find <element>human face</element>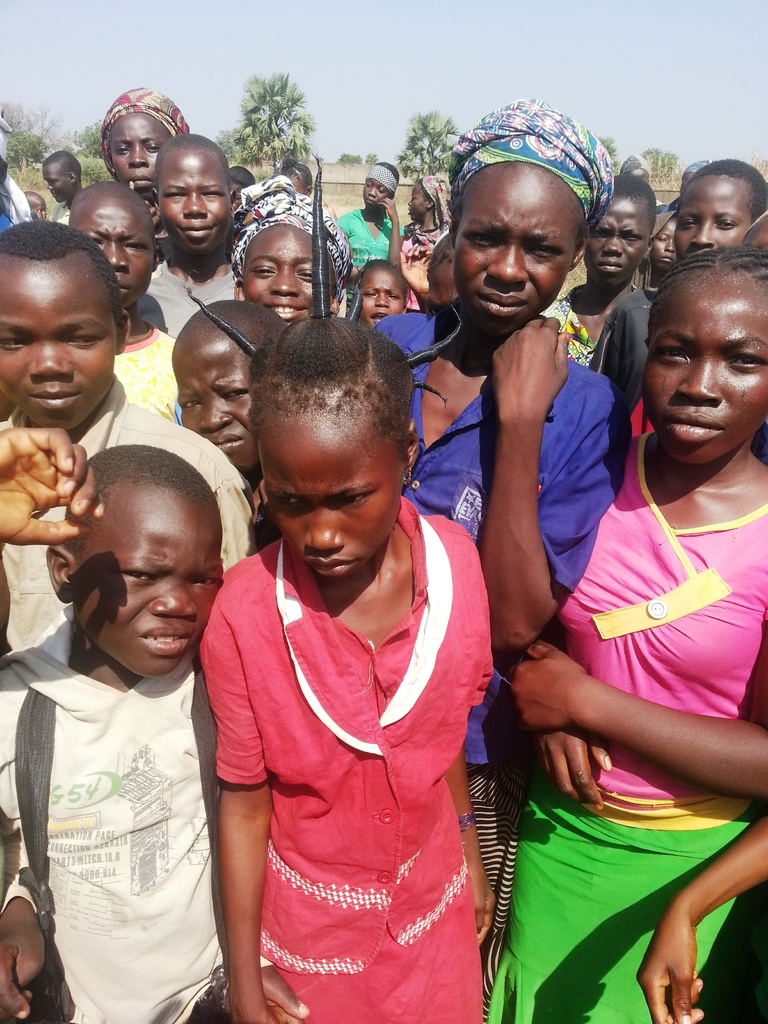
box(163, 154, 226, 239)
